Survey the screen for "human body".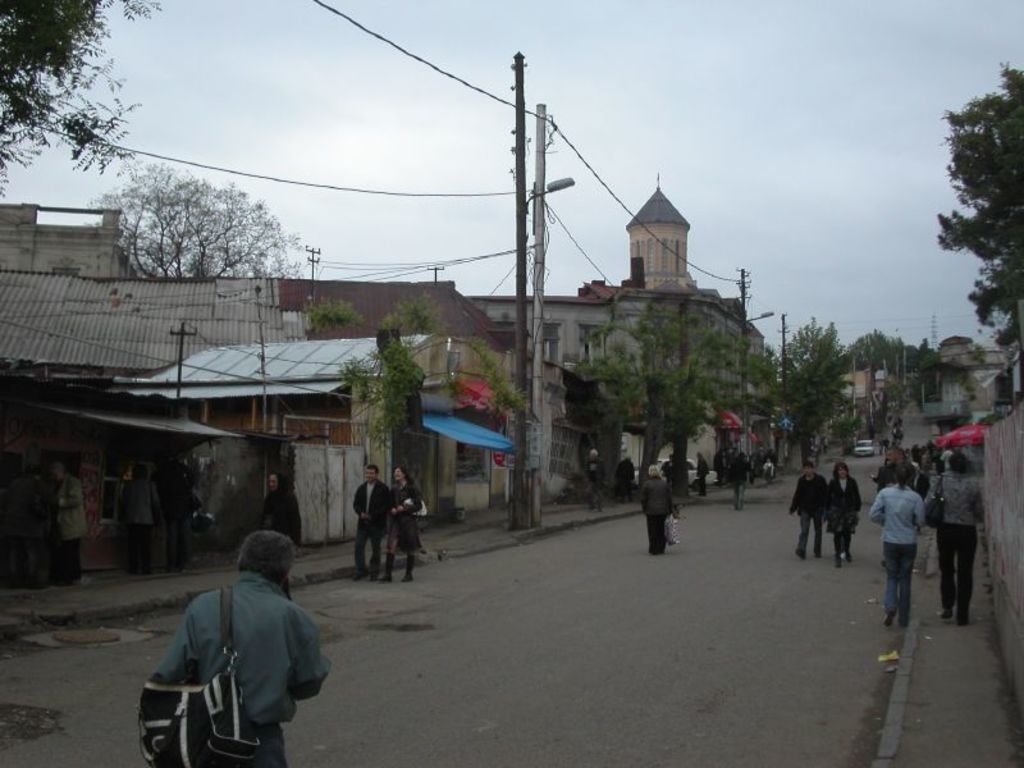
Survey found: [932, 457, 991, 622].
